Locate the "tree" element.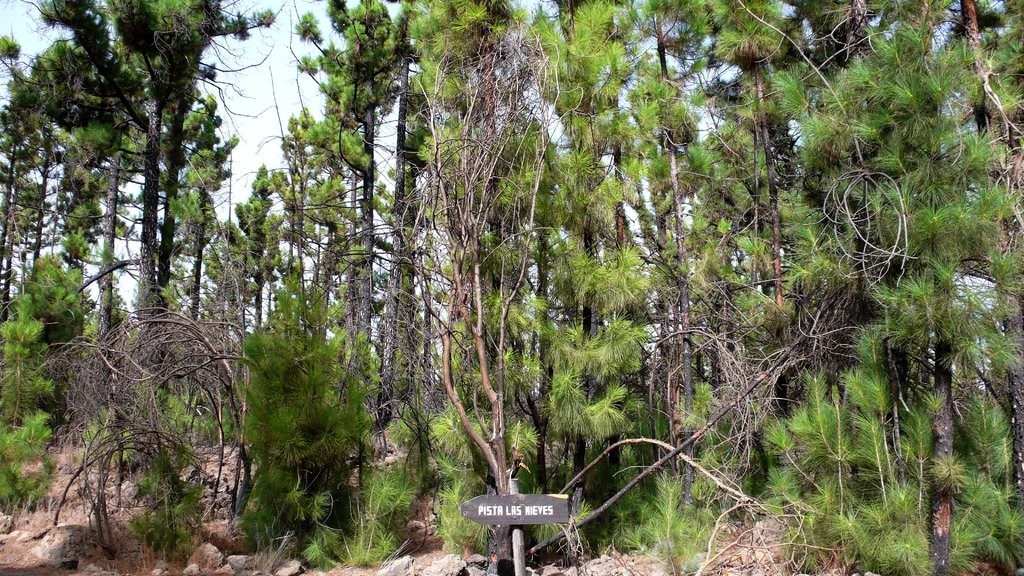
Element bbox: <bbox>220, 166, 275, 326</bbox>.
